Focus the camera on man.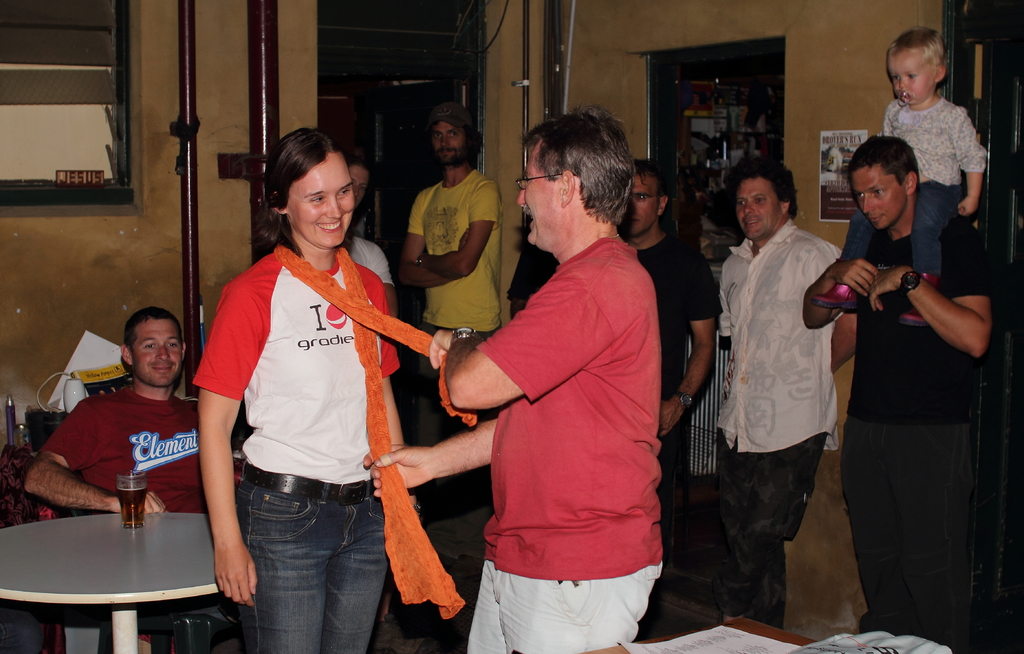
Focus region: 401,108,509,479.
